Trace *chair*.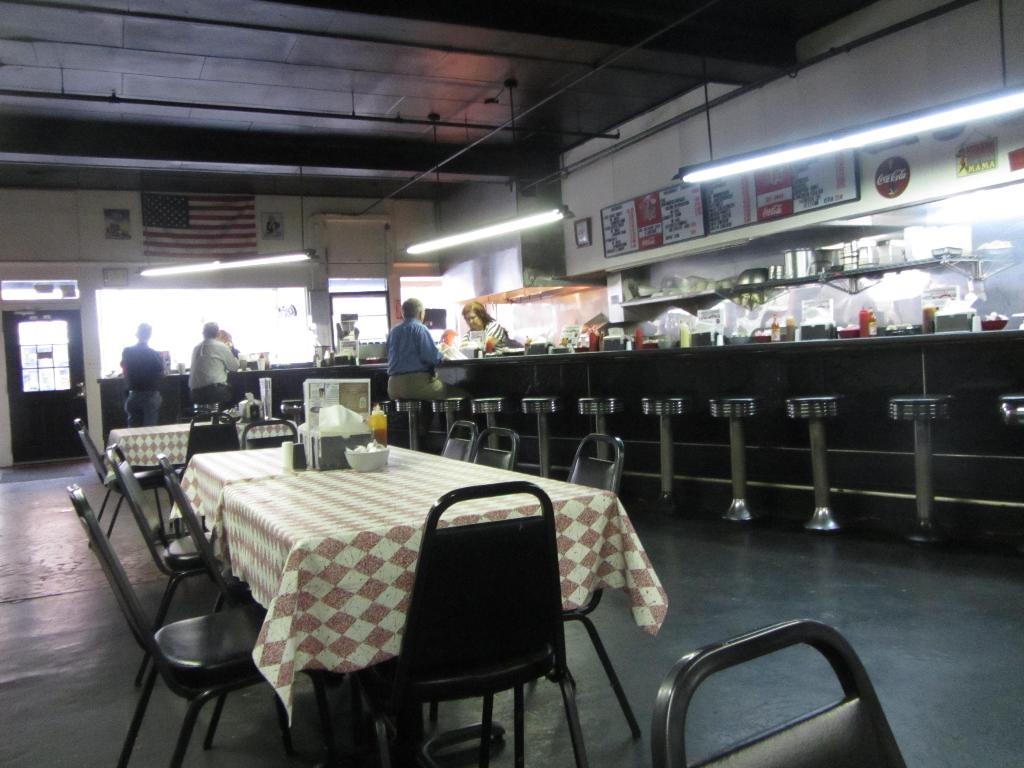
Traced to region(566, 430, 643, 742).
